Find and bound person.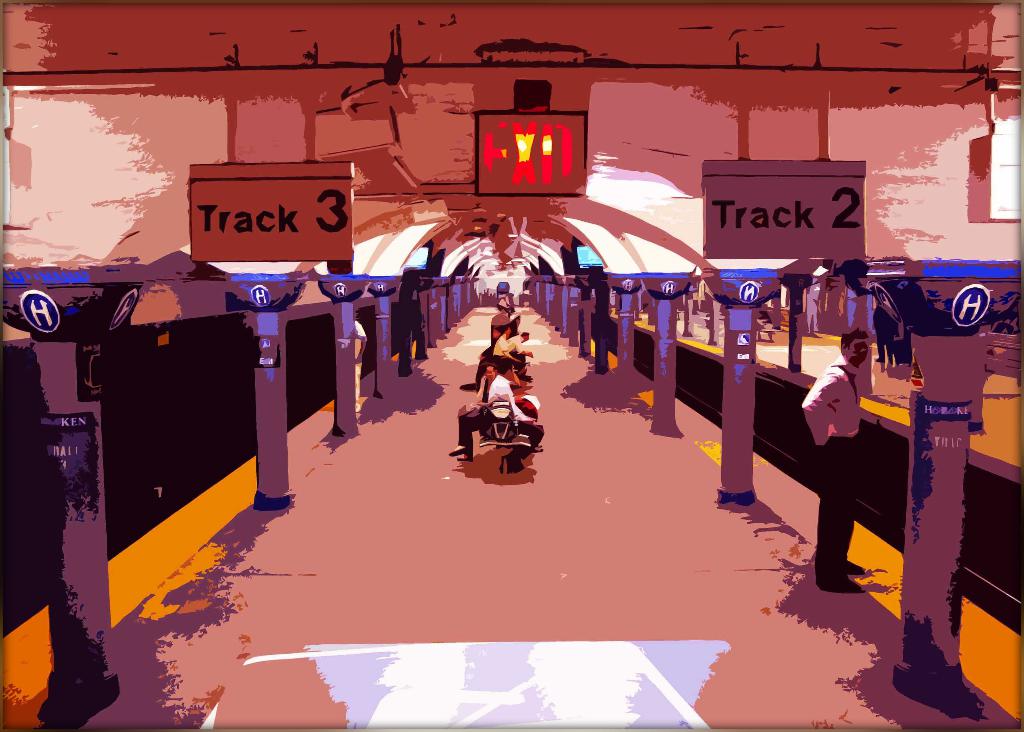
Bound: l=488, t=291, r=511, b=338.
